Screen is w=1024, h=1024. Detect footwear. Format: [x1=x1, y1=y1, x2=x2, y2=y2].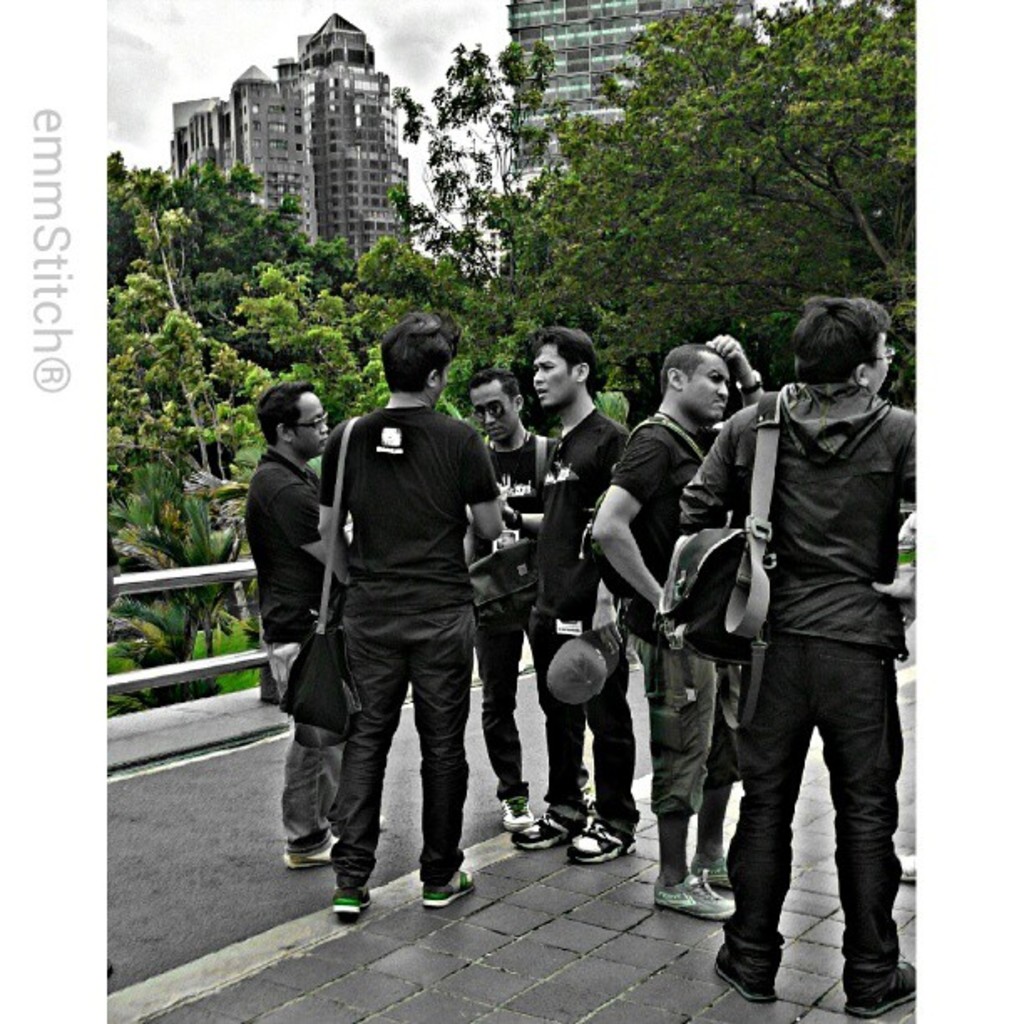
[x1=514, y1=795, x2=591, y2=857].
